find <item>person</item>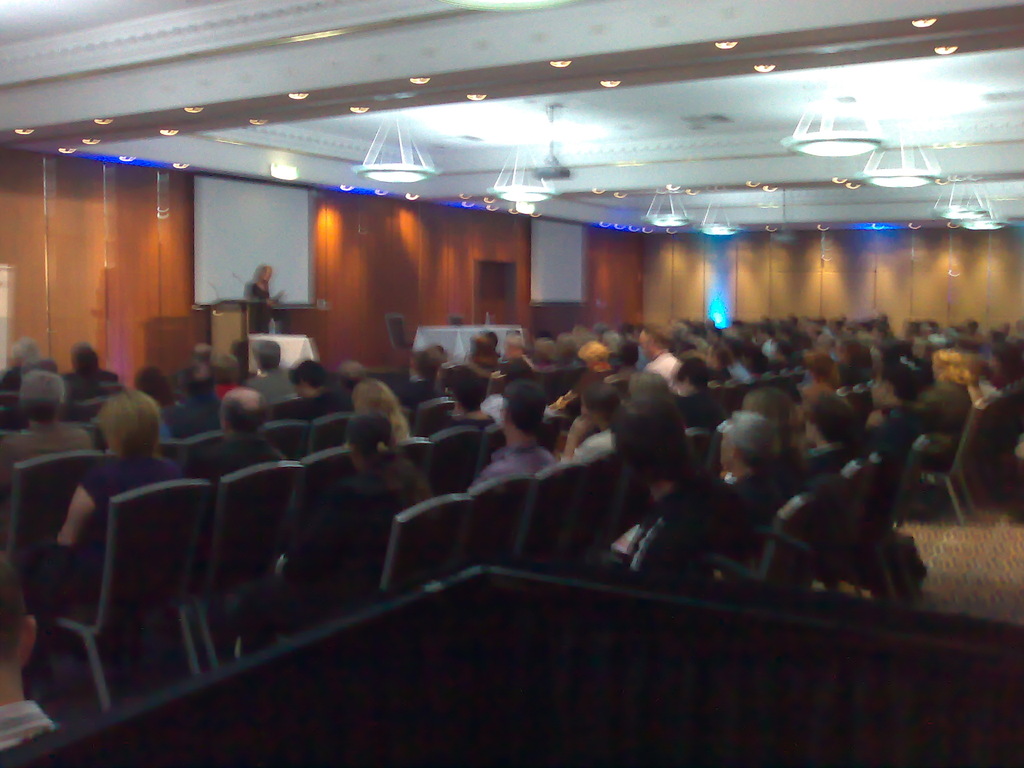
x1=393, y1=355, x2=435, y2=408
